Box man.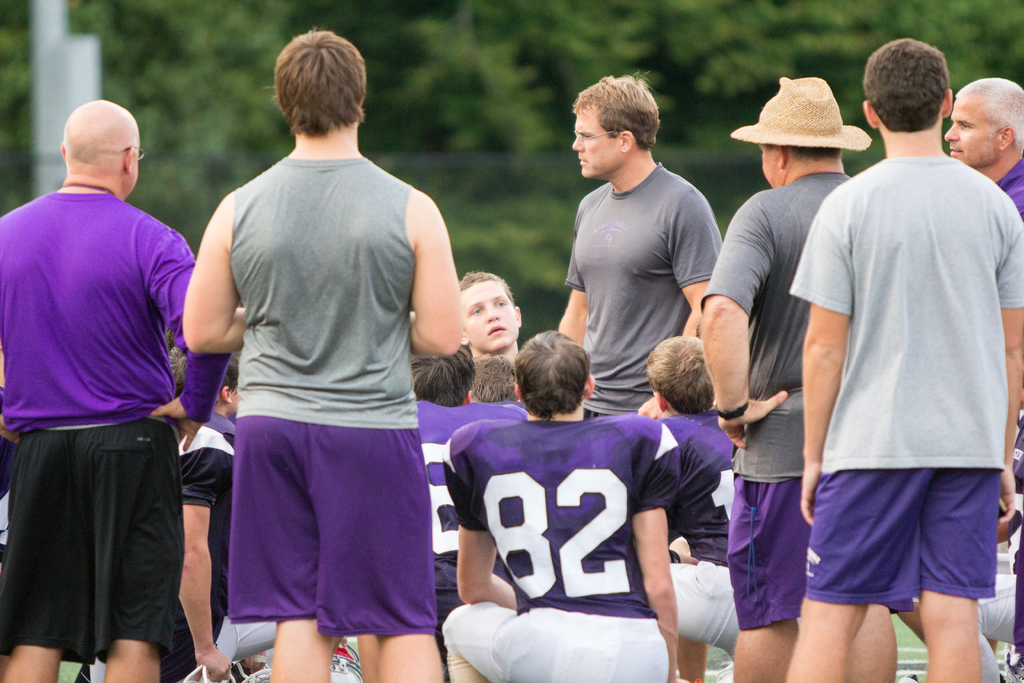
detection(646, 333, 744, 663).
